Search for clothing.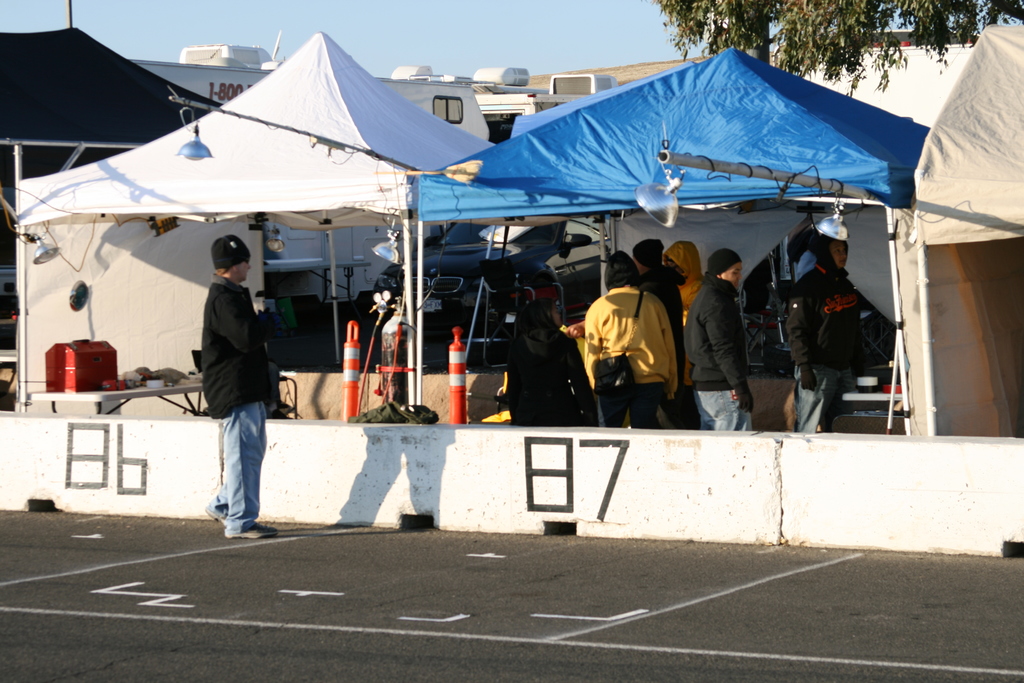
Found at [492,332,588,418].
